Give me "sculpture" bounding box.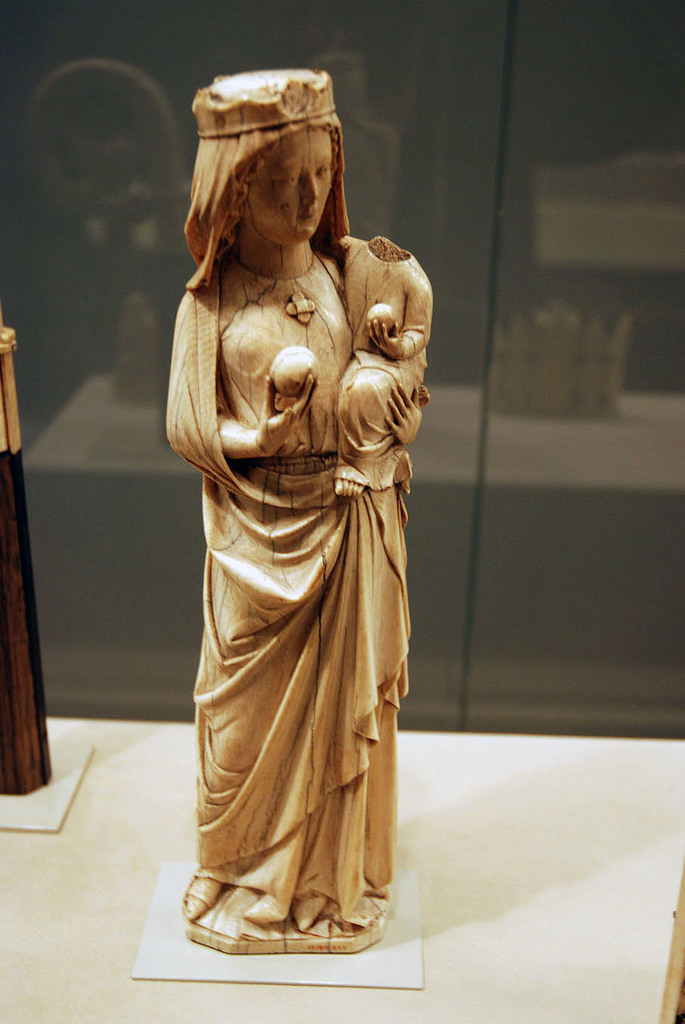
{"x1": 172, "y1": 60, "x2": 423, "y2": 927}.
